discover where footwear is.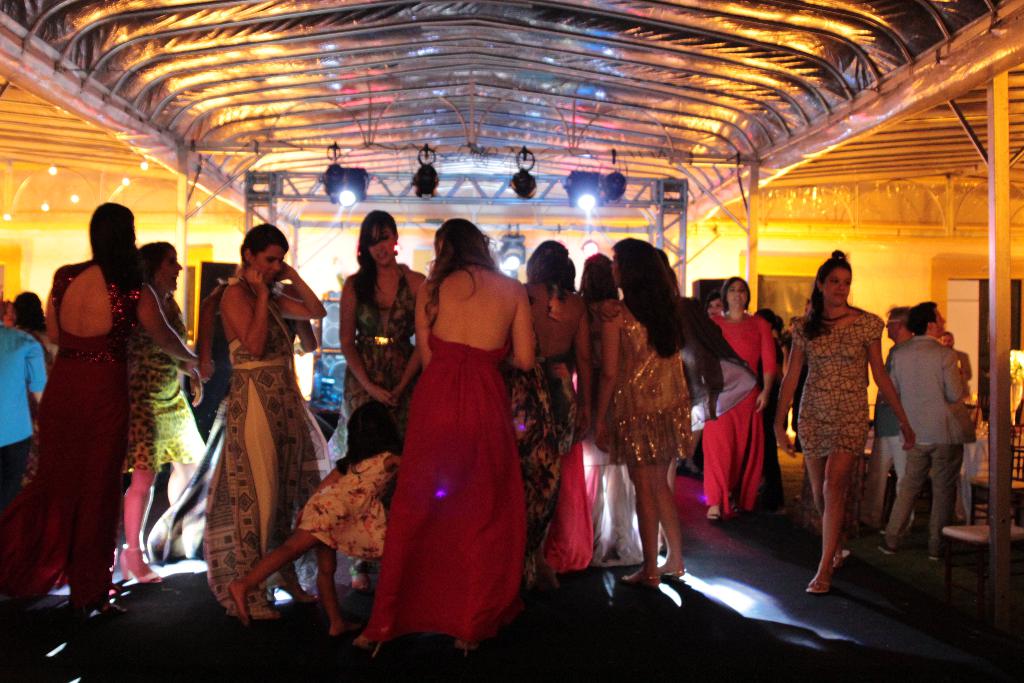
Discovered at region(926, 542, 936, 556).
